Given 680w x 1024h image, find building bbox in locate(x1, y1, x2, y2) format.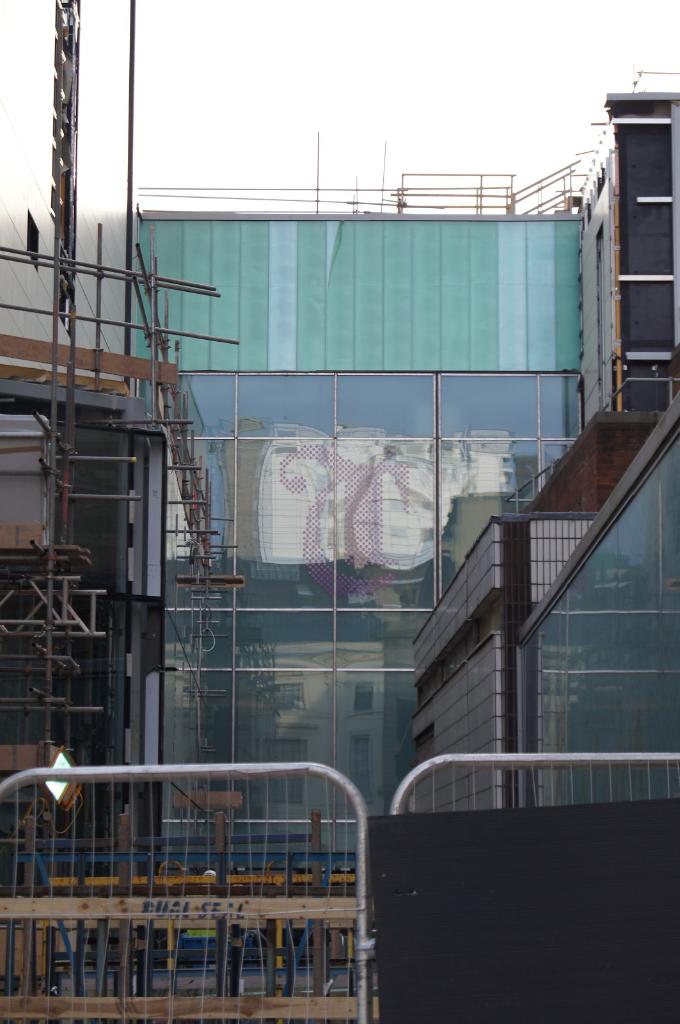
locate(118, 201, 587, 825).
